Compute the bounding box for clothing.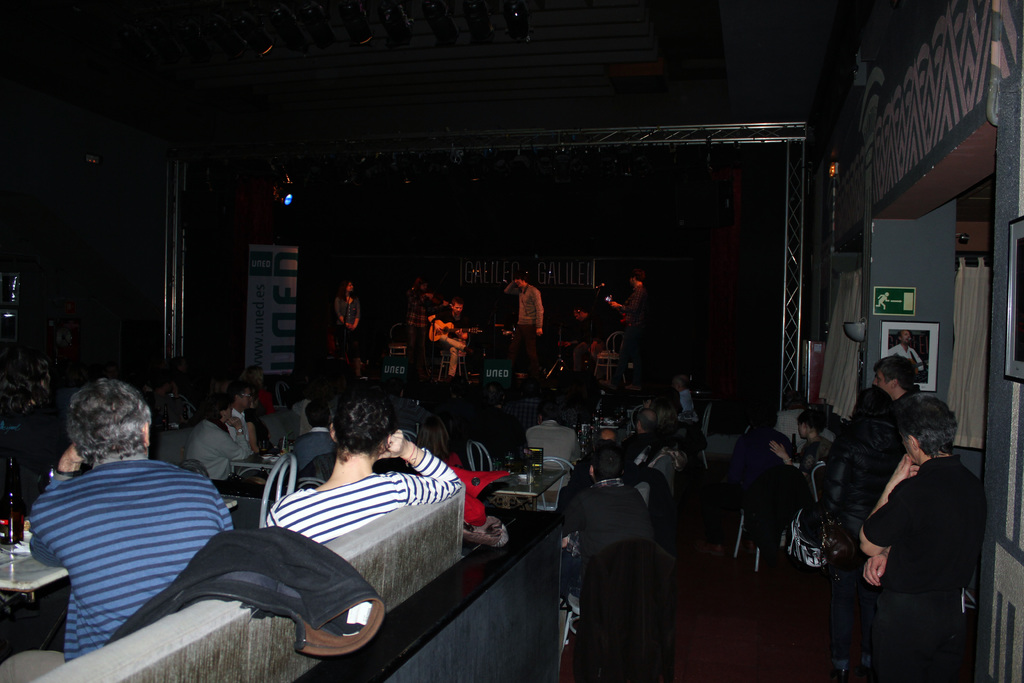
[x1=337, y1=294, x2=361, y2=342].
